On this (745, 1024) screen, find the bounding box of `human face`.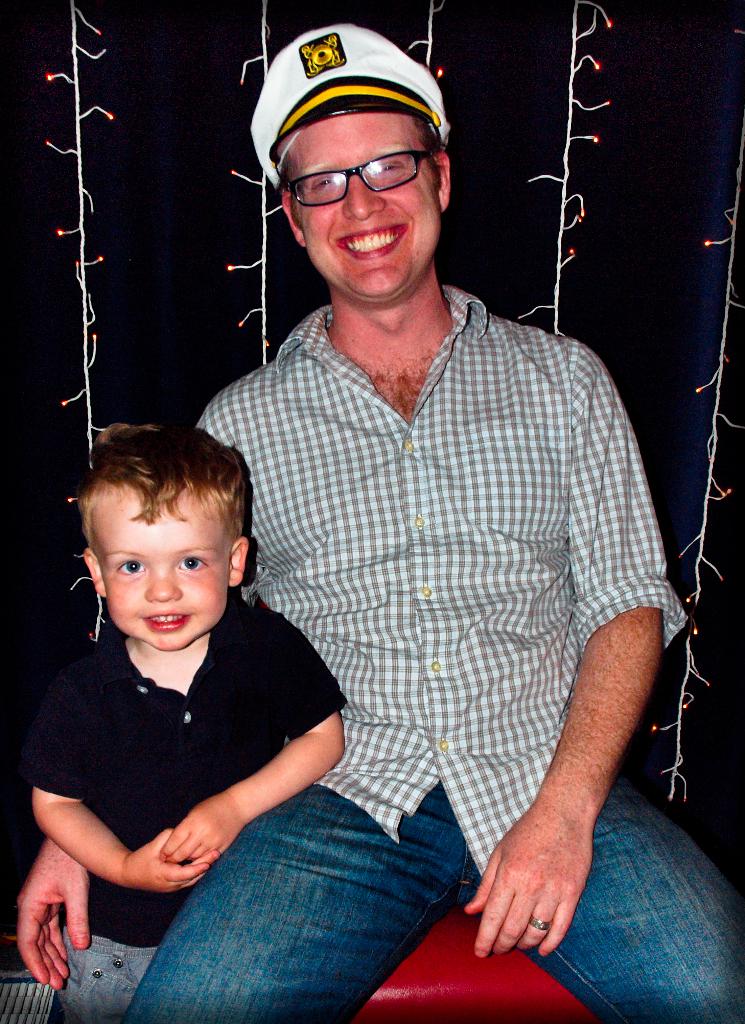
Bounding box: BBox(288, 109, 441, 302).
